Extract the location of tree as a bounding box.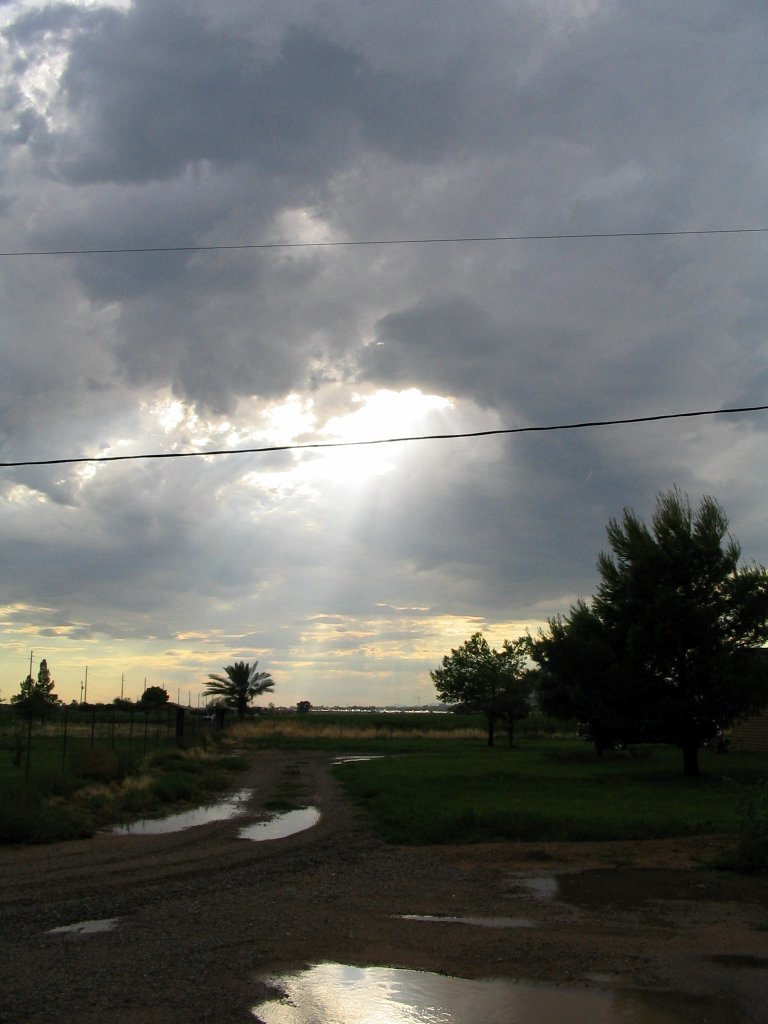
[x1=424, y1=625, x2=495, y2=718].
